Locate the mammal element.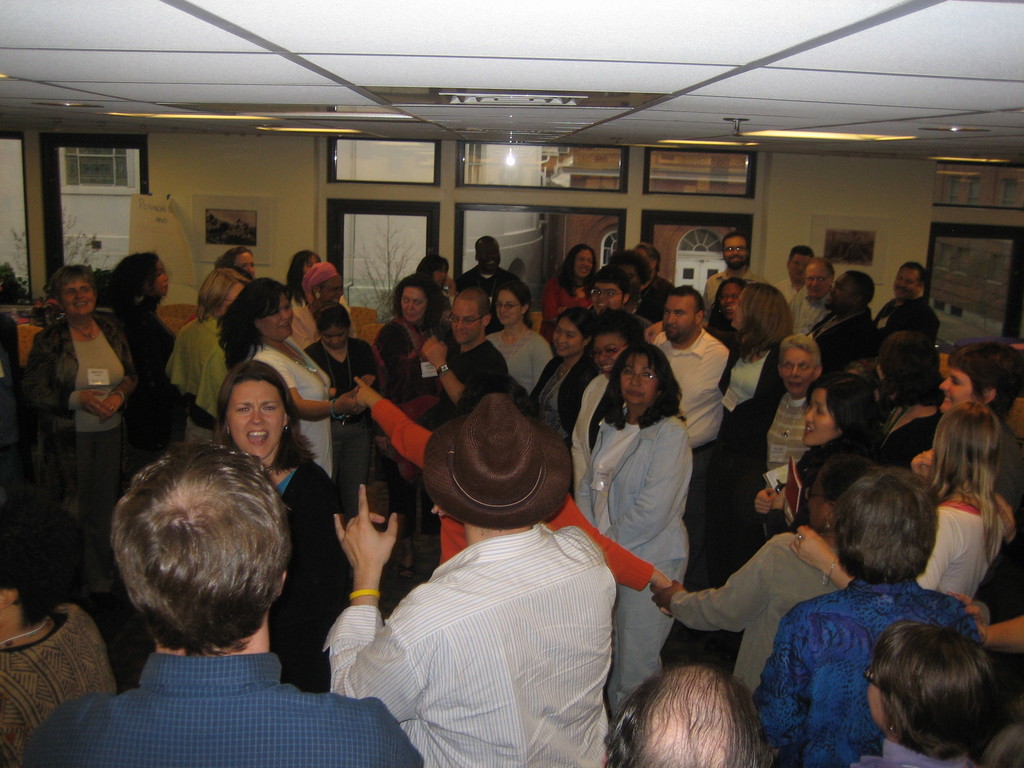
Element bbox: pyautogui.locateOnScreen(784, 254, 838, 339).
